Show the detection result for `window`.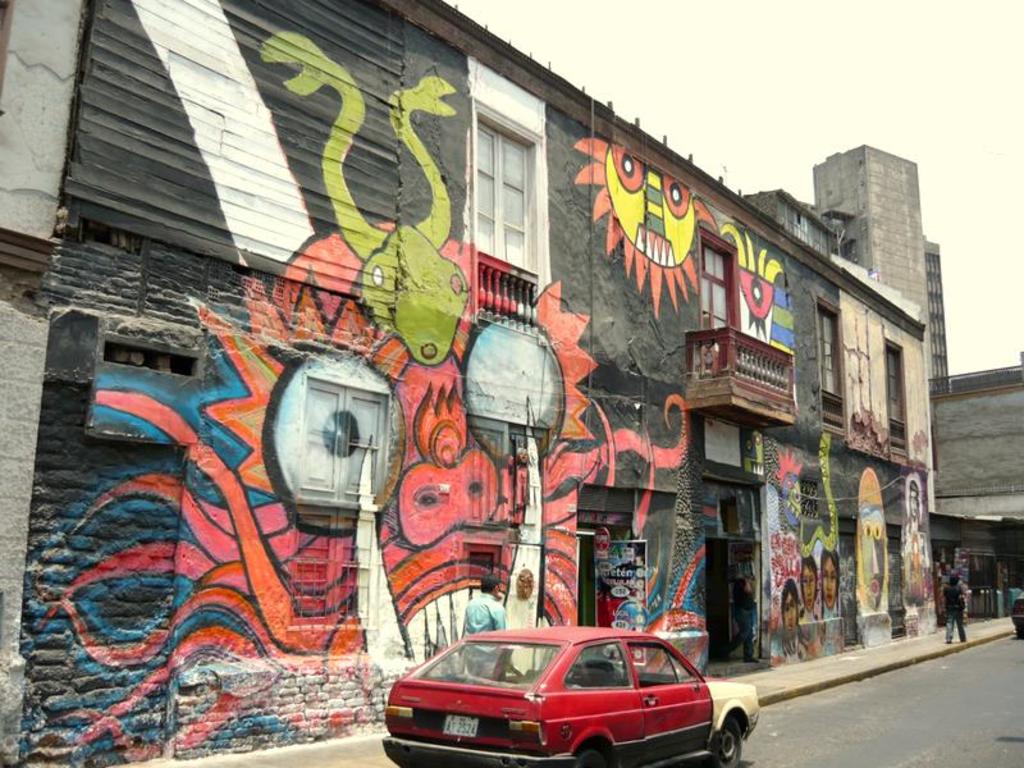
(467, 105, 527, 255).
